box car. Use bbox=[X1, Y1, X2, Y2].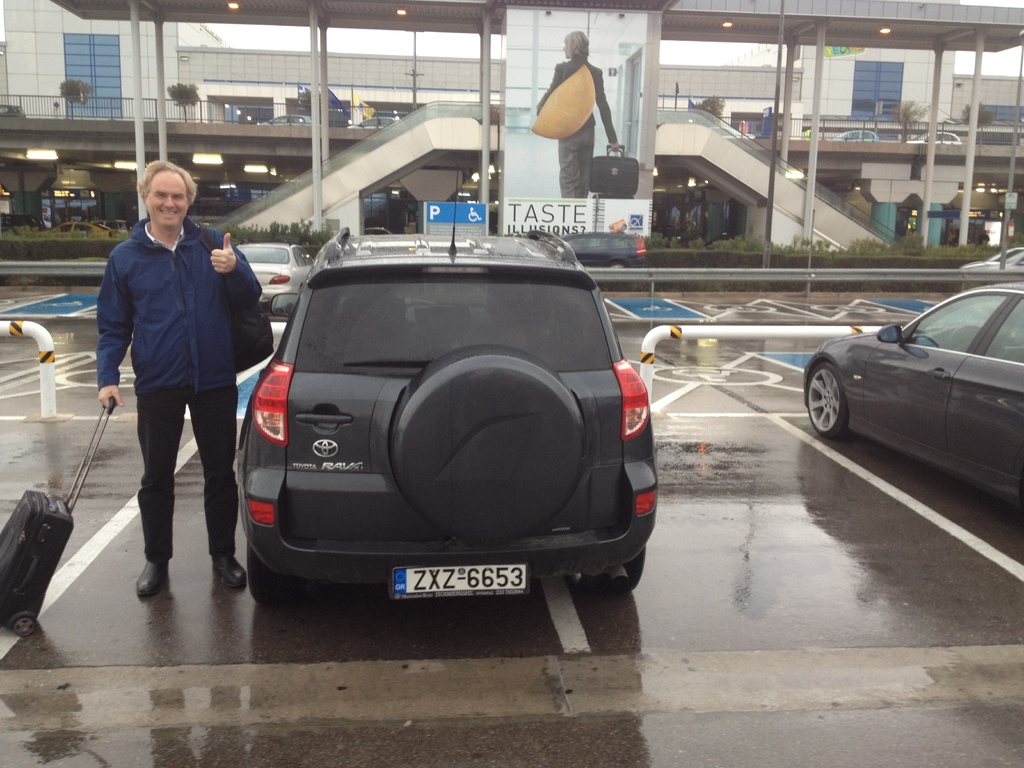
bbox=[232, 238, 319, 312].
